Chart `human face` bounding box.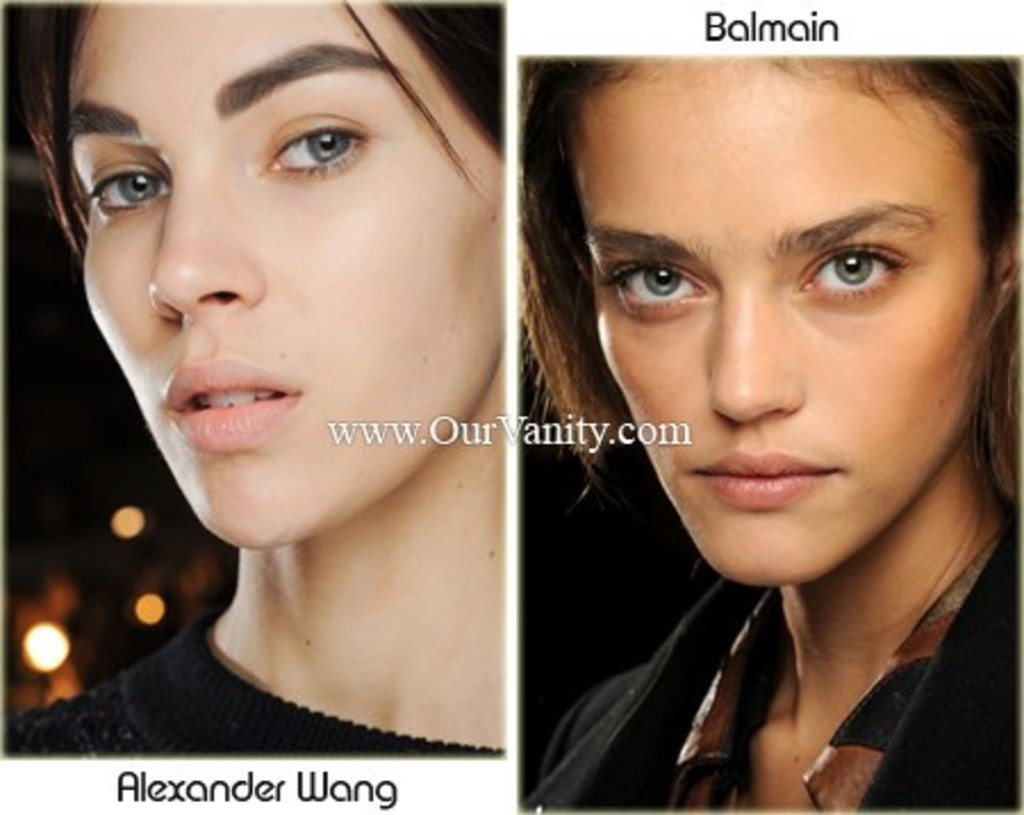
Charted: bbox=(66, 0, 505, 542).
